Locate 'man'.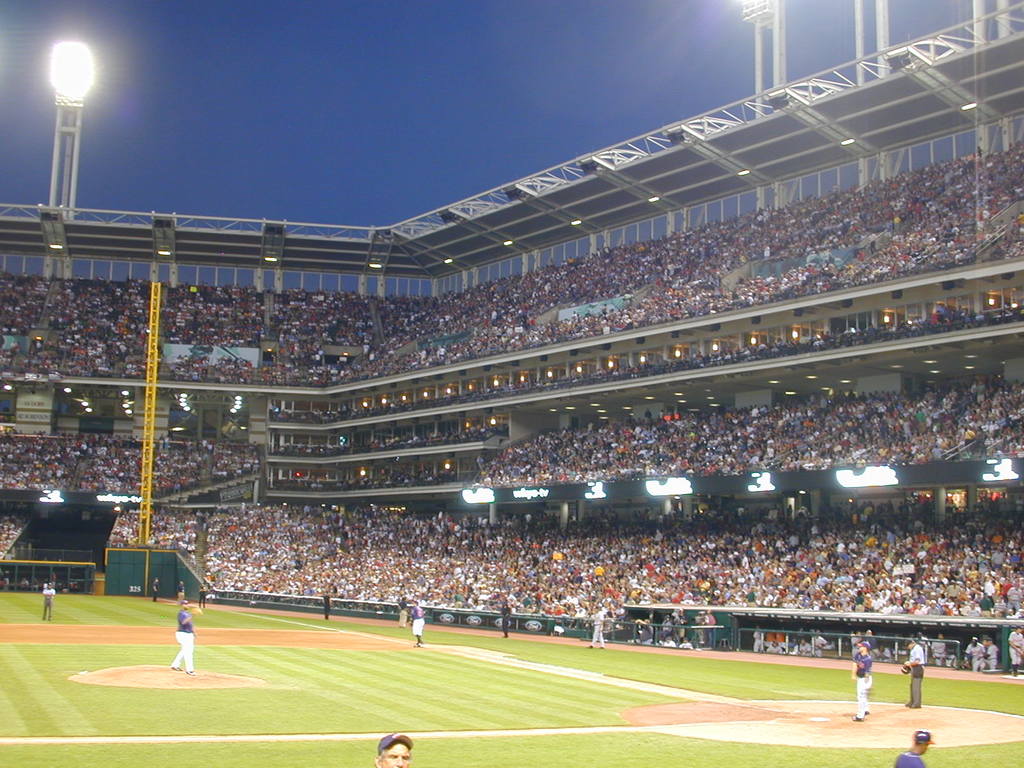
Bounding box: Rect(900, 638, 927, 716).
